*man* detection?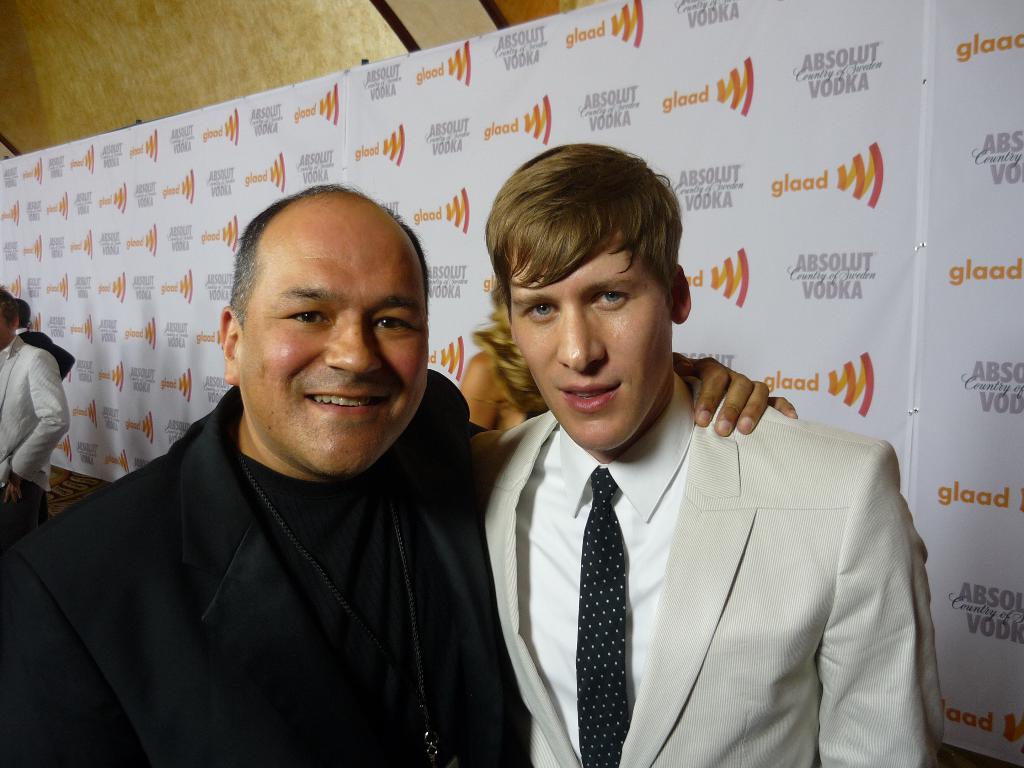
Rect(0, 180, 808, 767)
